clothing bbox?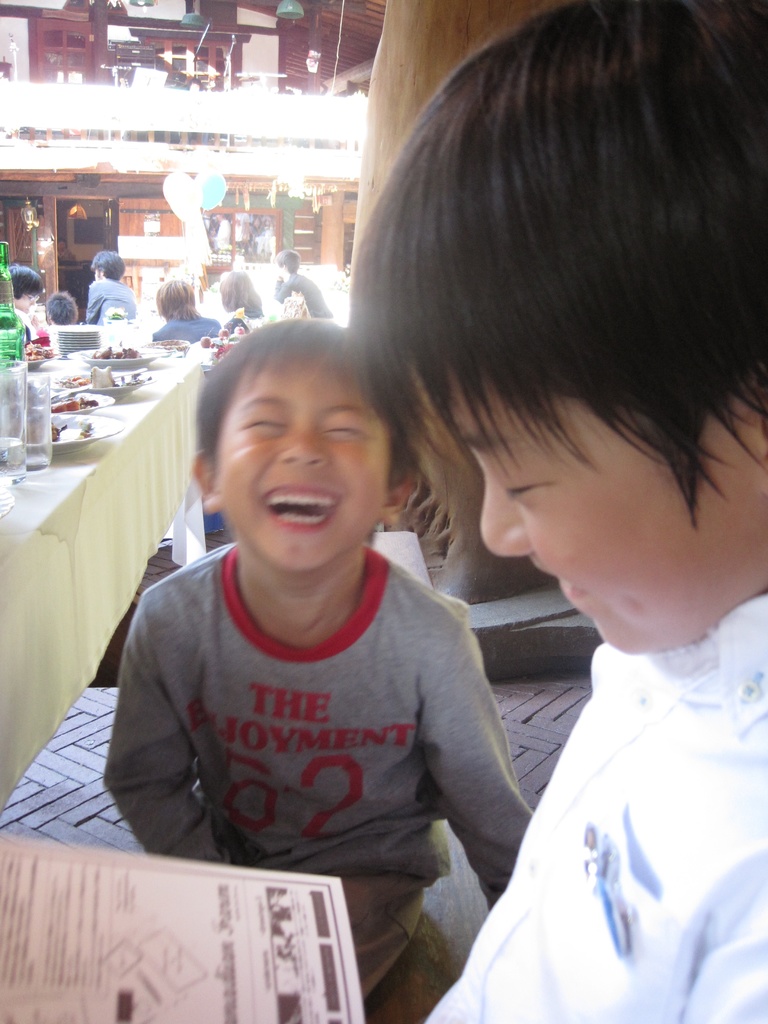
271/271/336/323
